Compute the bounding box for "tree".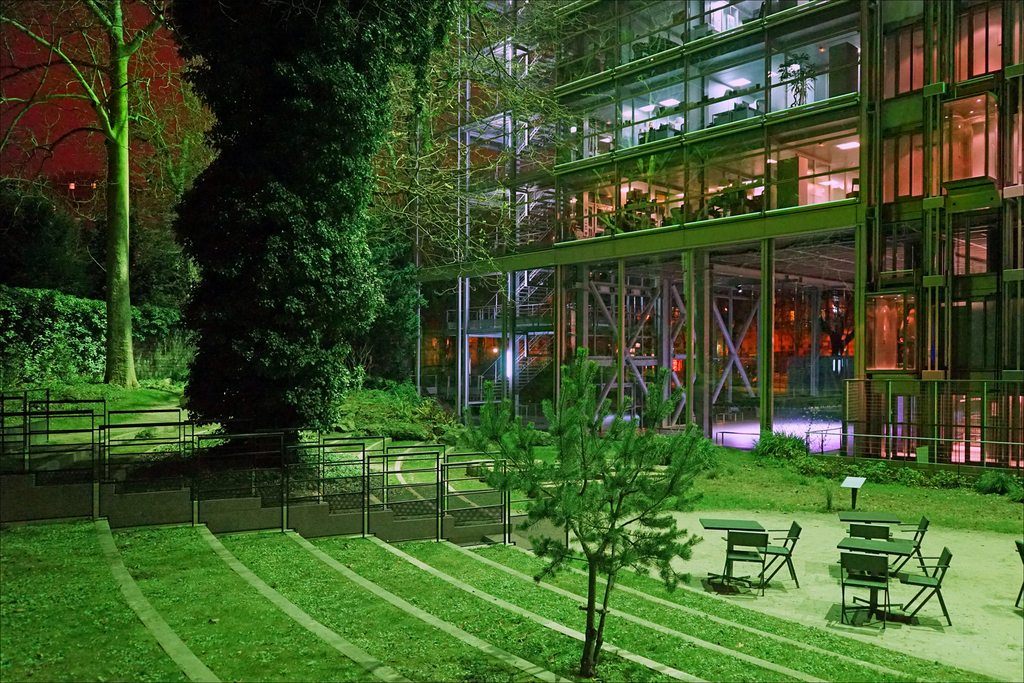
select_region(0, 0, 193, 395).
